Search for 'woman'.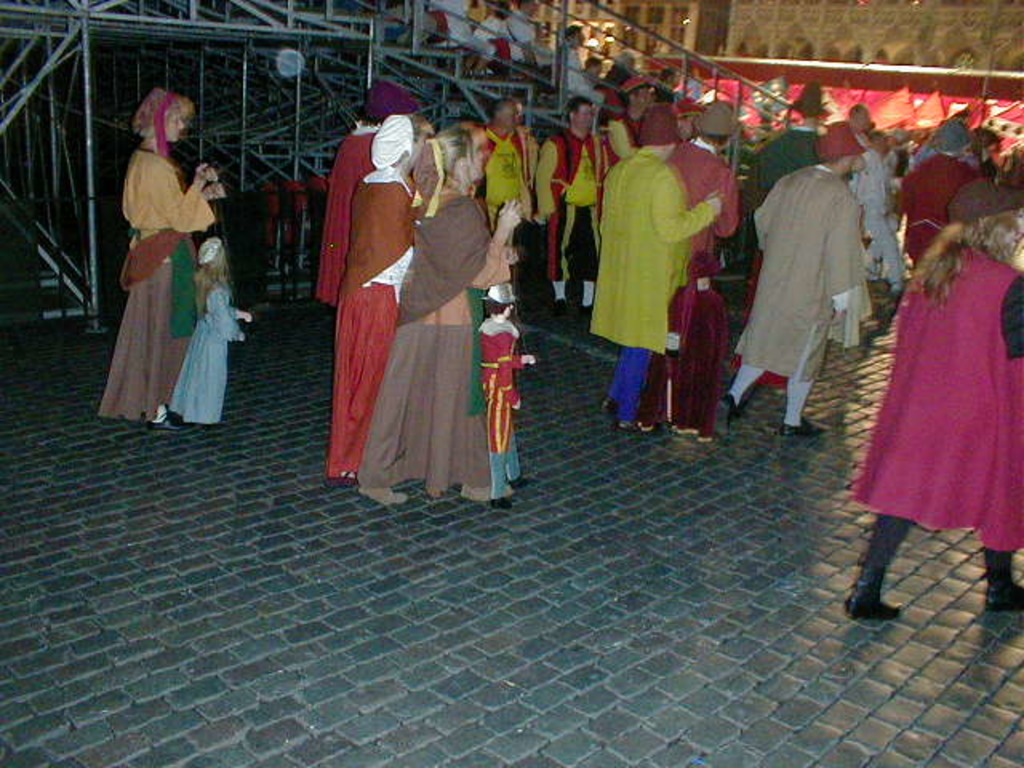
Found at [99,91,235,442].
